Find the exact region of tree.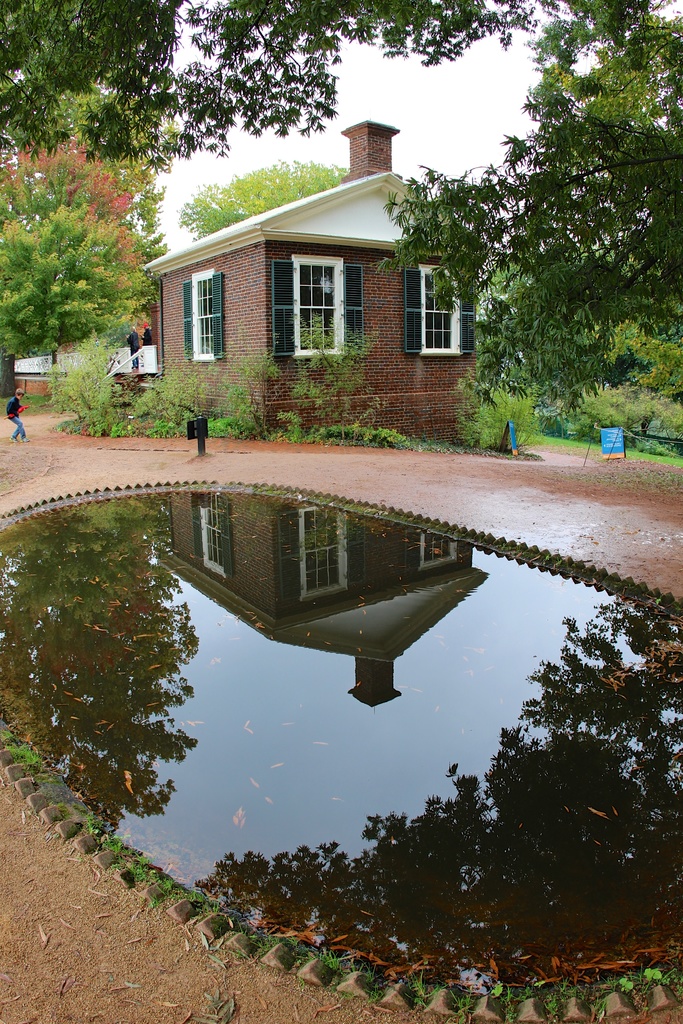
Exact region: pyautogui.locateOnScreen(0, 146, 147, 412).
